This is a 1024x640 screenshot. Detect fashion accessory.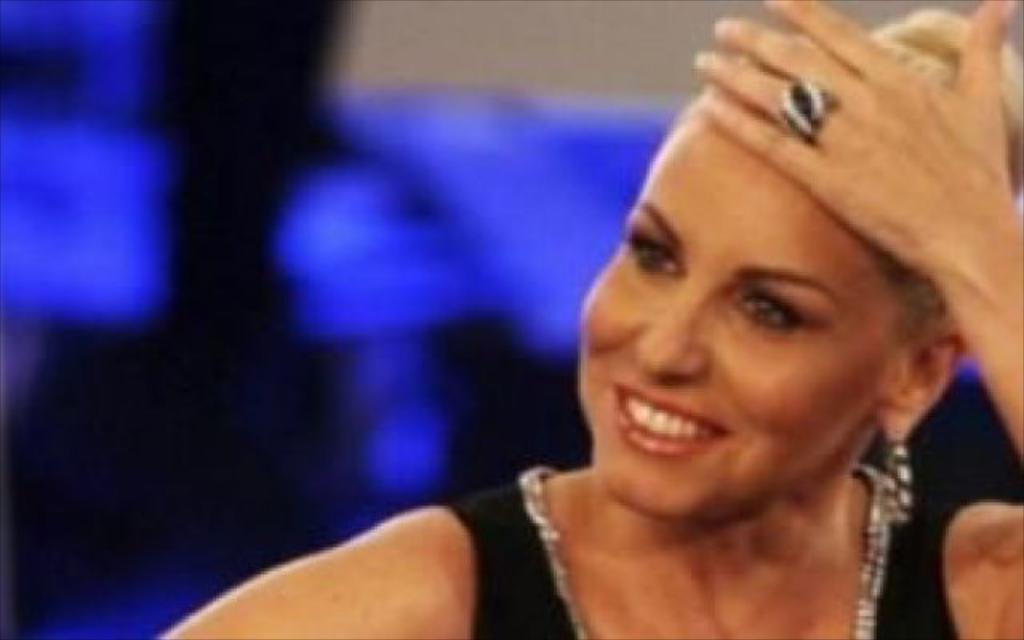
x1=875, y1=430, x2=914, y2=523.
